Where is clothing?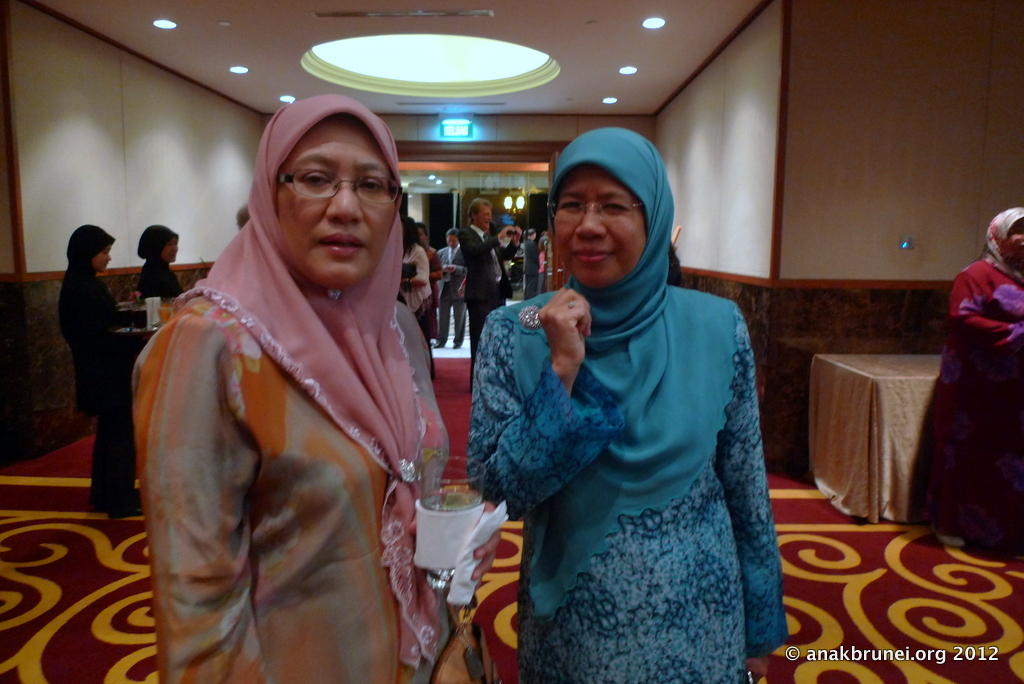
899:205:1020:539.
